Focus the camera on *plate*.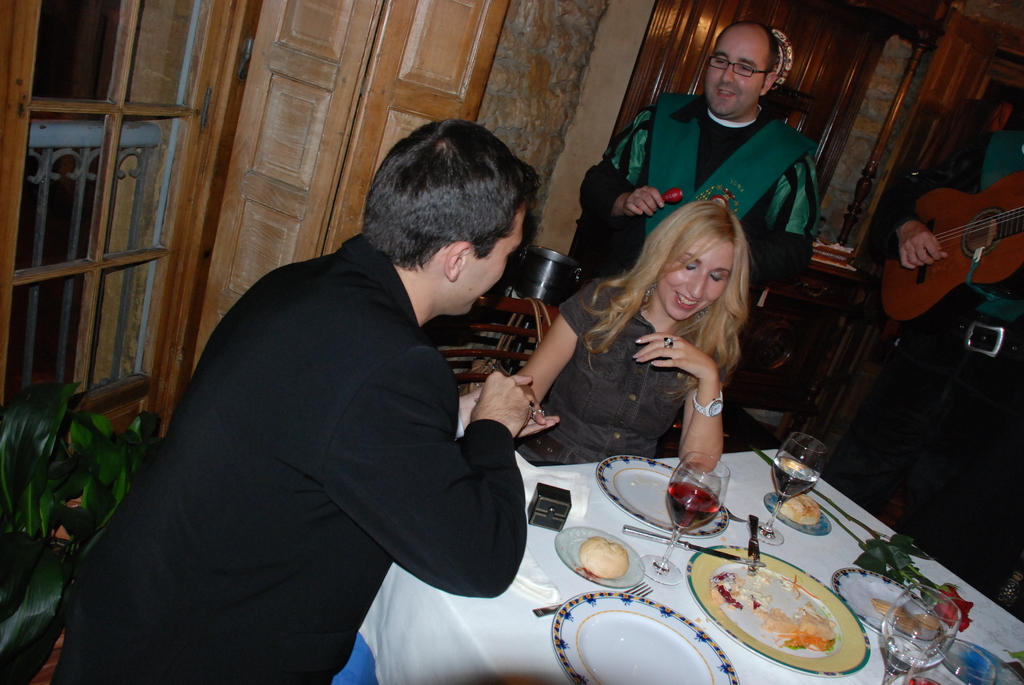
Focus region: x1=548, y1=592, x2=740, y2=684.
